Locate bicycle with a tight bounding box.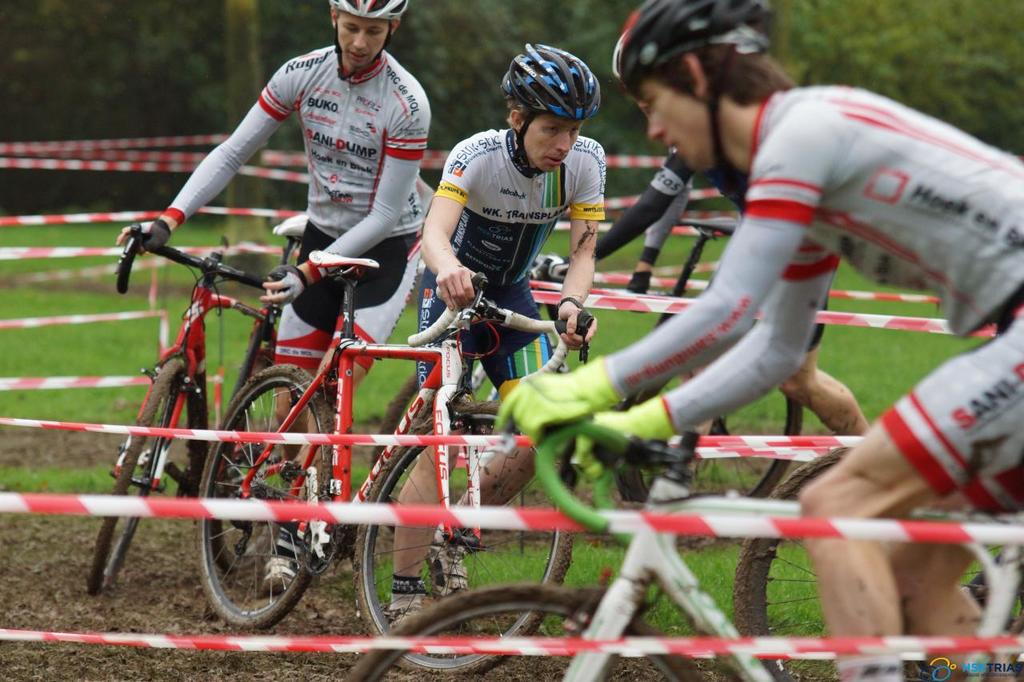
locate(200, 249, 594, 673).
